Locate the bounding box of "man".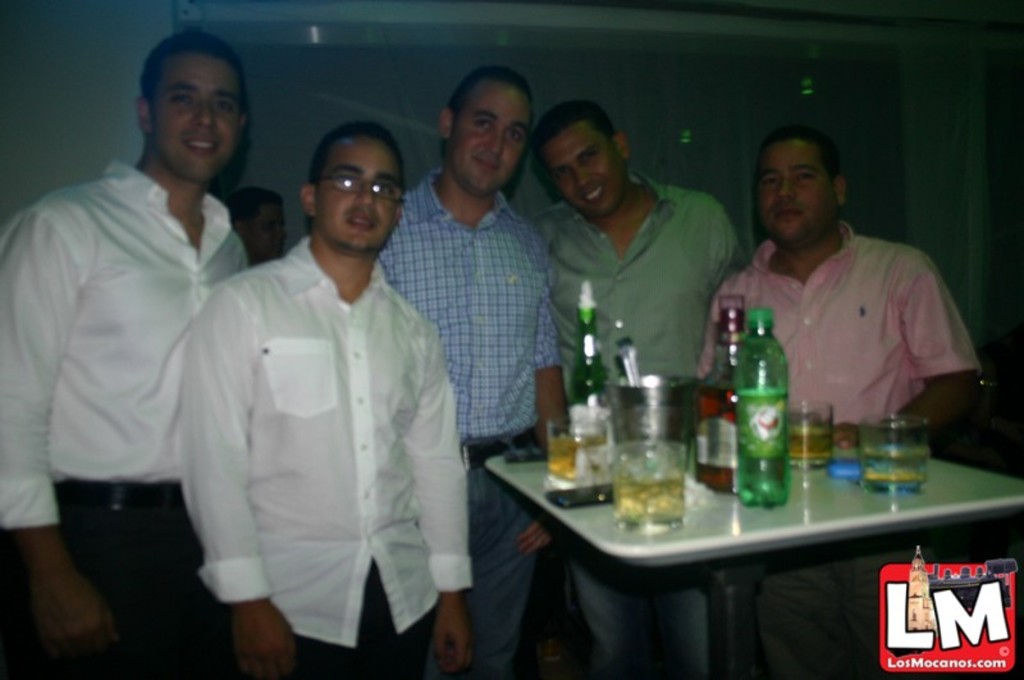
Bounding box: [left=0, top=27, right=257, bottom=679].
